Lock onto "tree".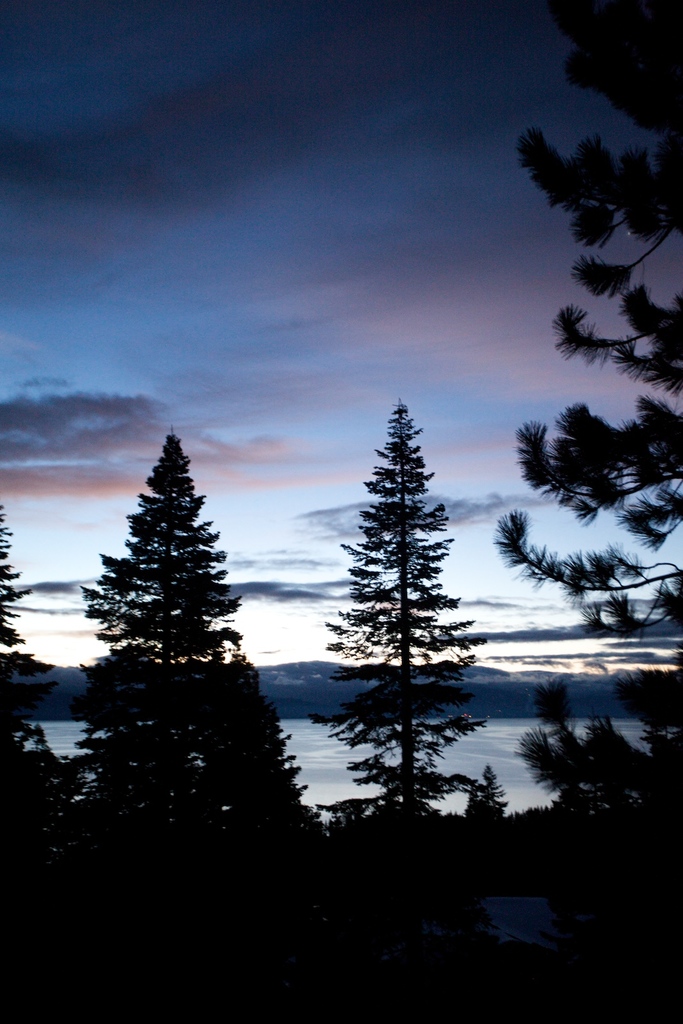
Locked: <box>182,652,328,989</box>.
